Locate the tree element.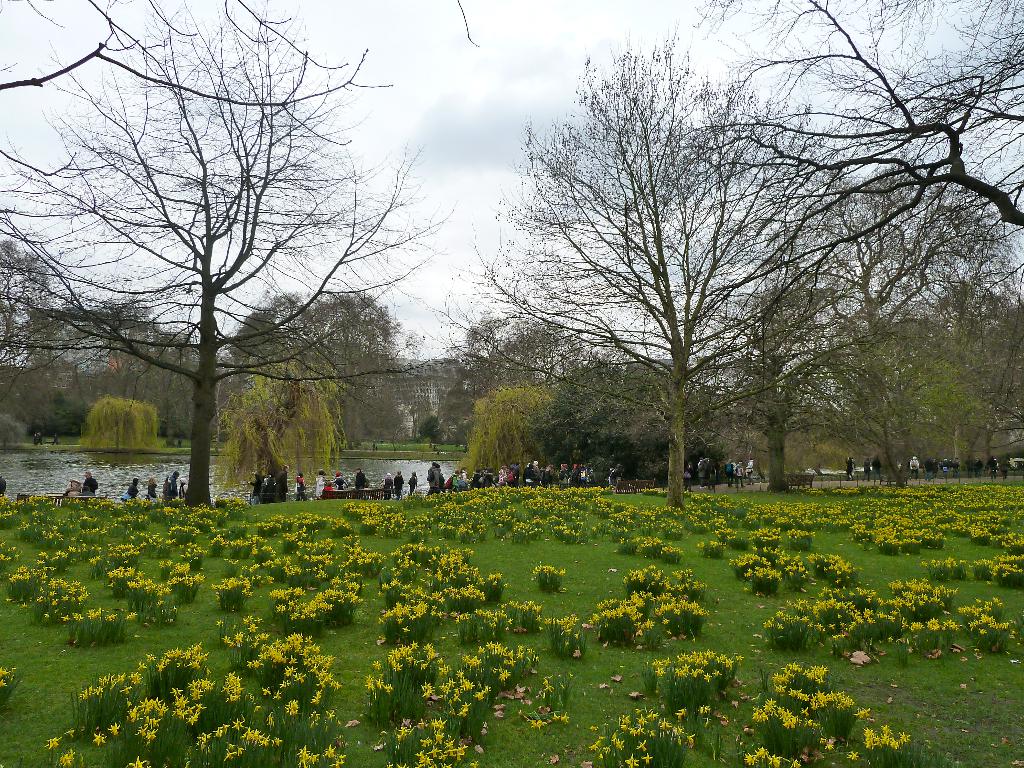
Element bbox: (0,233,56,357).
